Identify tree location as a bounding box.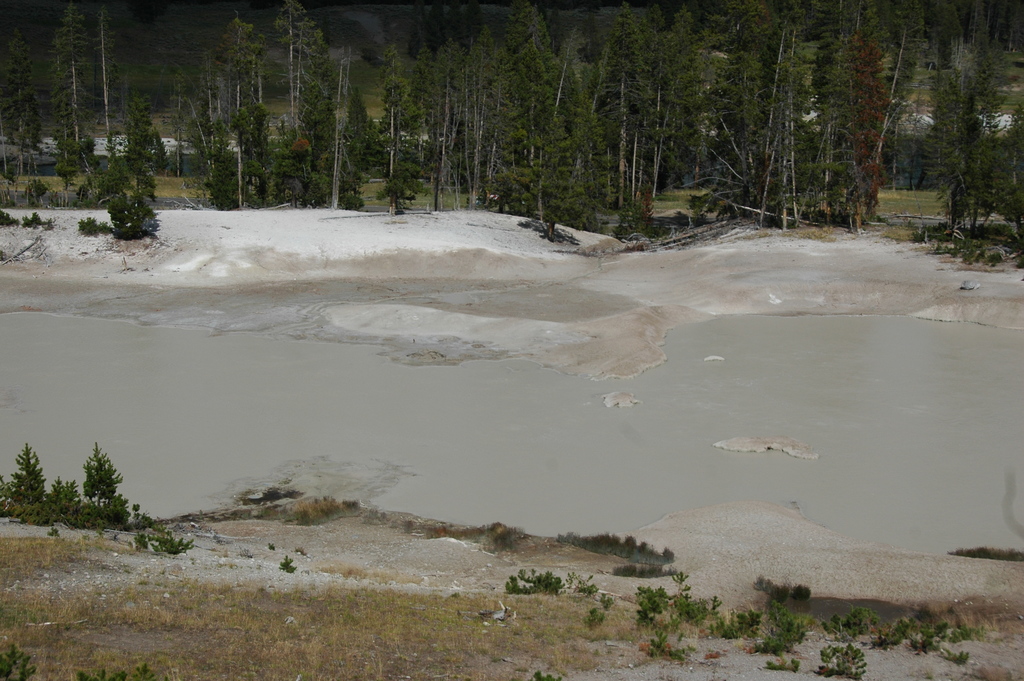
{"x1": 502, "y1": 8, "x2": 582, "y2": 213}.
